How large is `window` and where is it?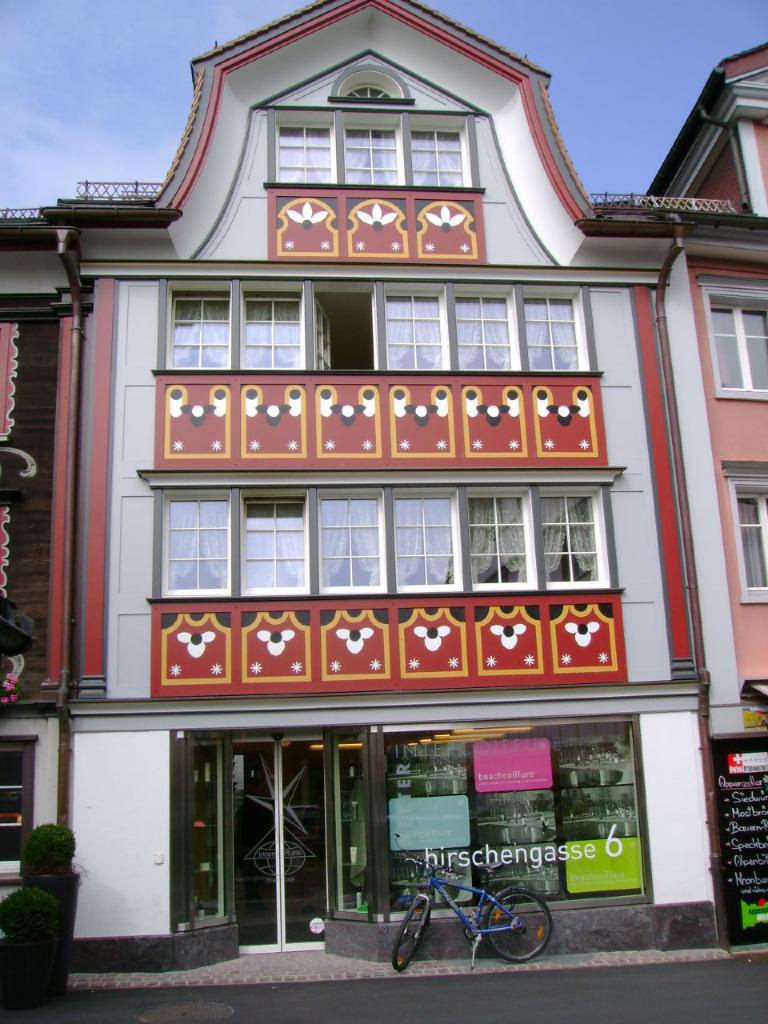
Bounding box: bbox=[320, 490, 387, 594].
